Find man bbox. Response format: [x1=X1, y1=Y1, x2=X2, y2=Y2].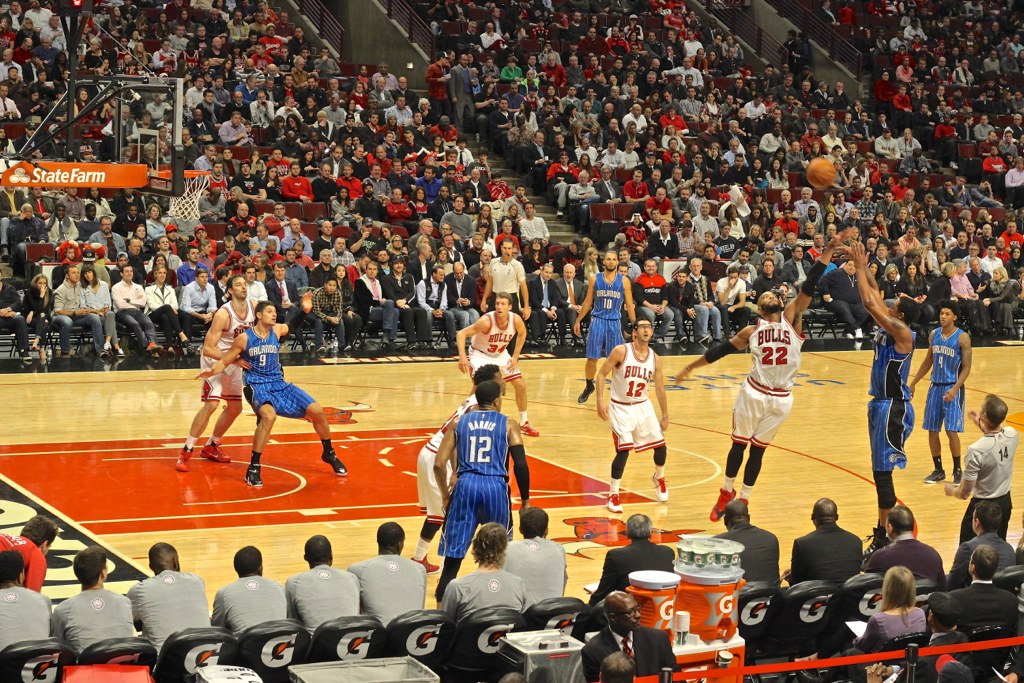
[x1=114, y1=185, x2=145, y2=219].
